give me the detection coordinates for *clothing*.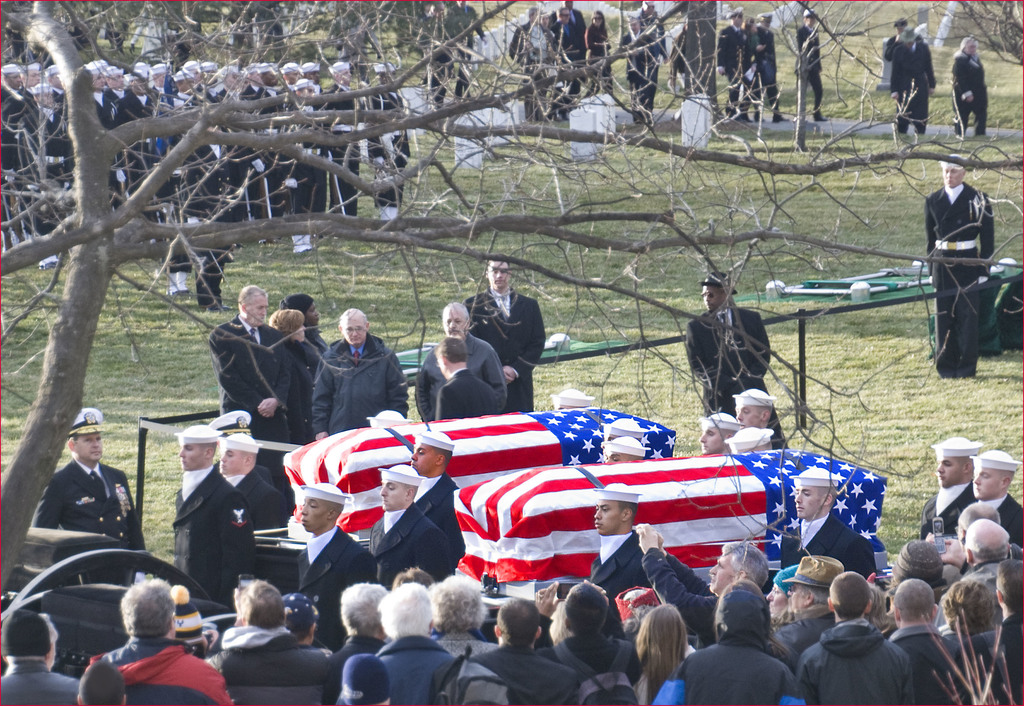
793,28,826,110.
